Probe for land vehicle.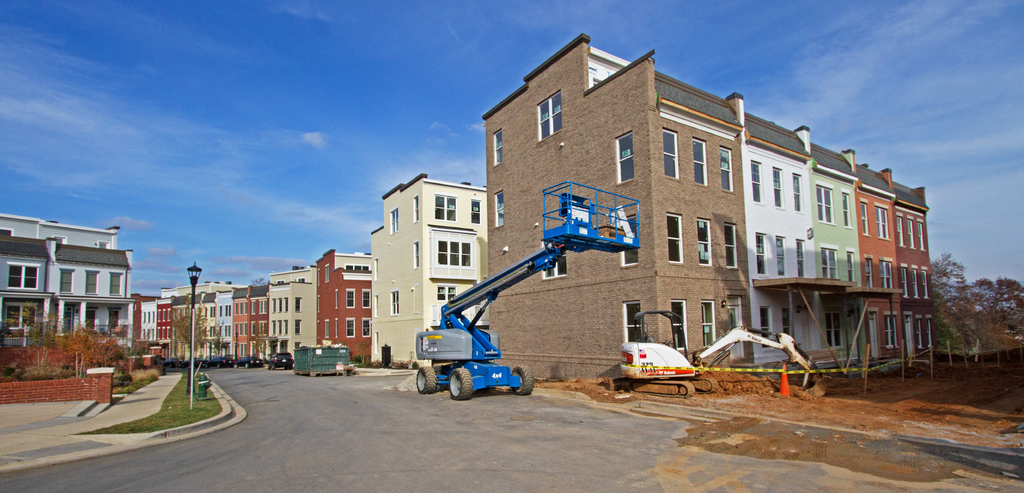
Probe result: box(266, 352, 294, 371).
